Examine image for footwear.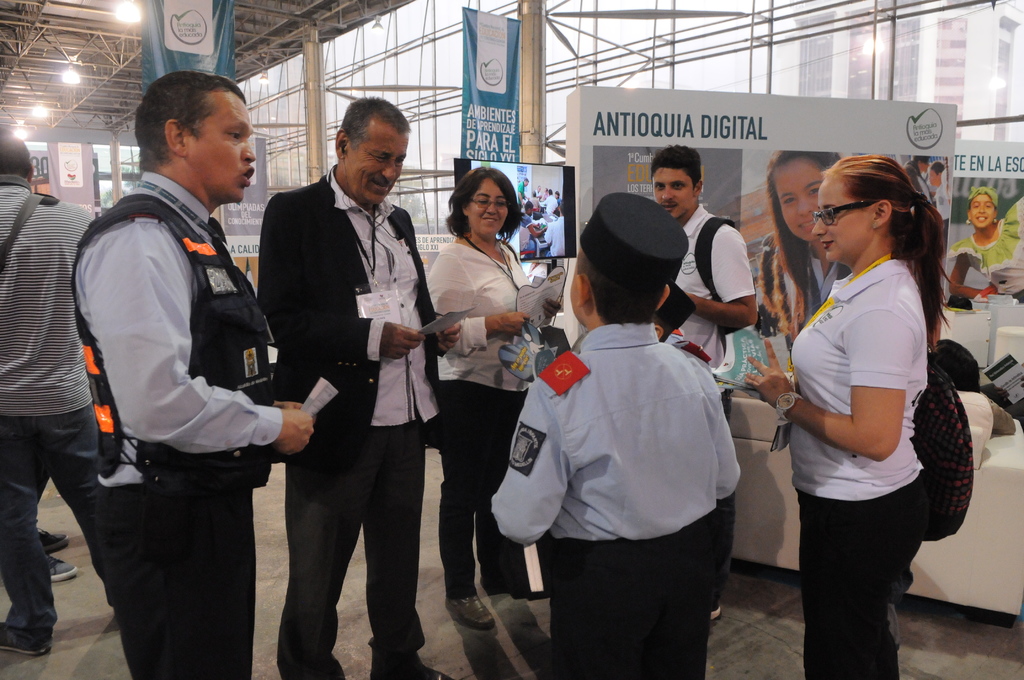
Examination result: x1=710, y1=603, x2=724, y2=622.
